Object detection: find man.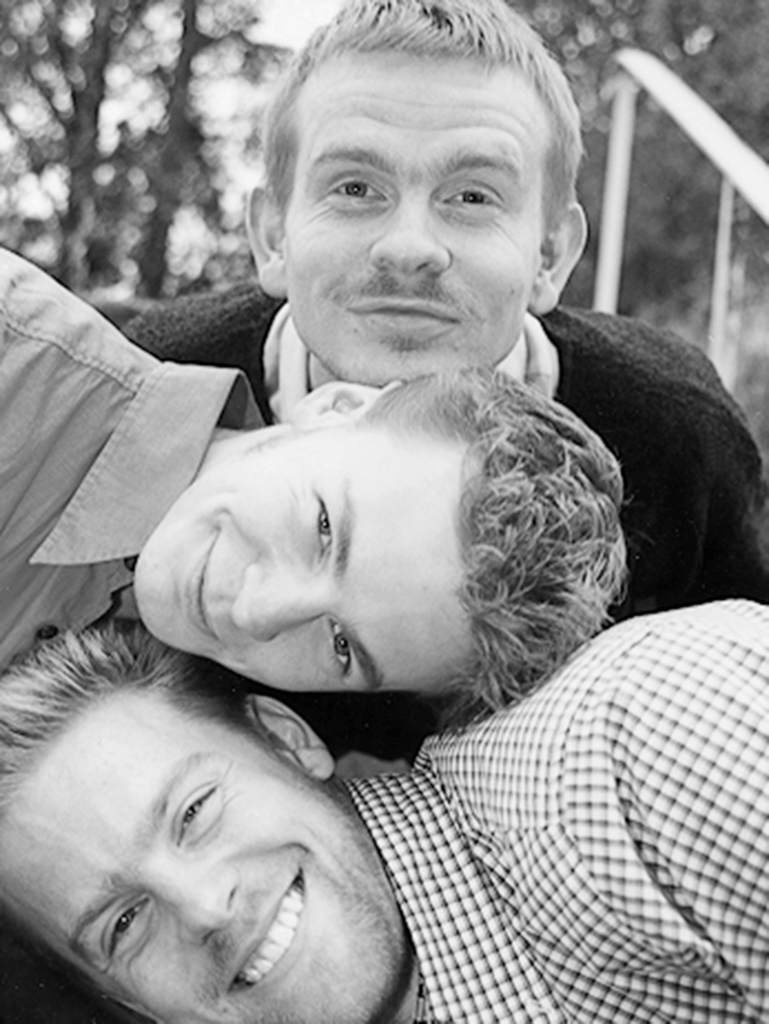
Rect(125, 0, 768, 770).
